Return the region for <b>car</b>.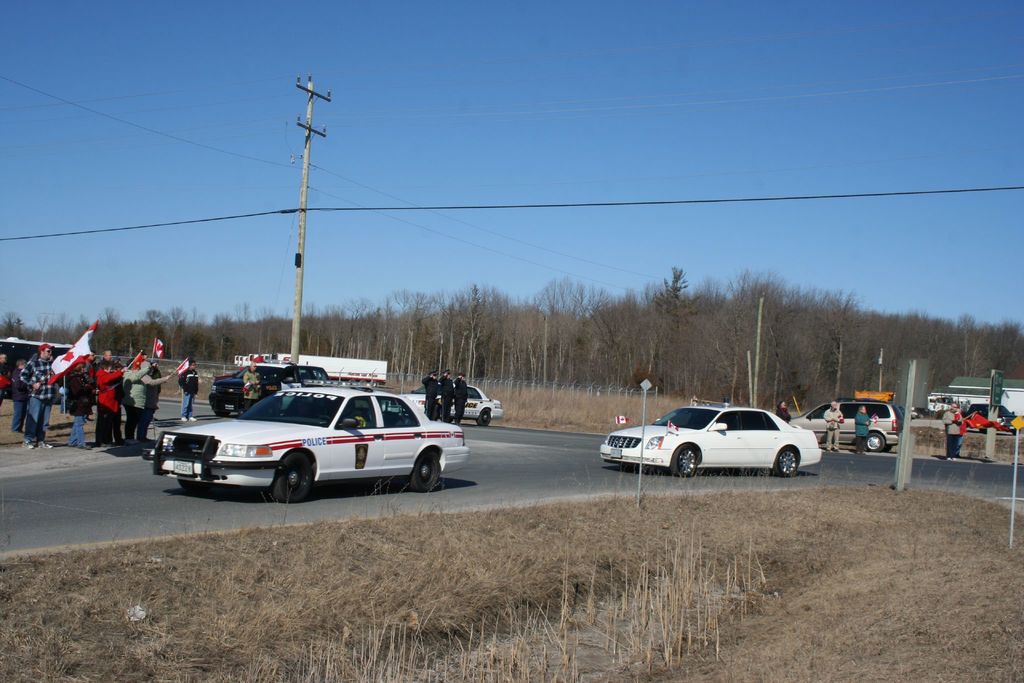
607,404,830,486.
